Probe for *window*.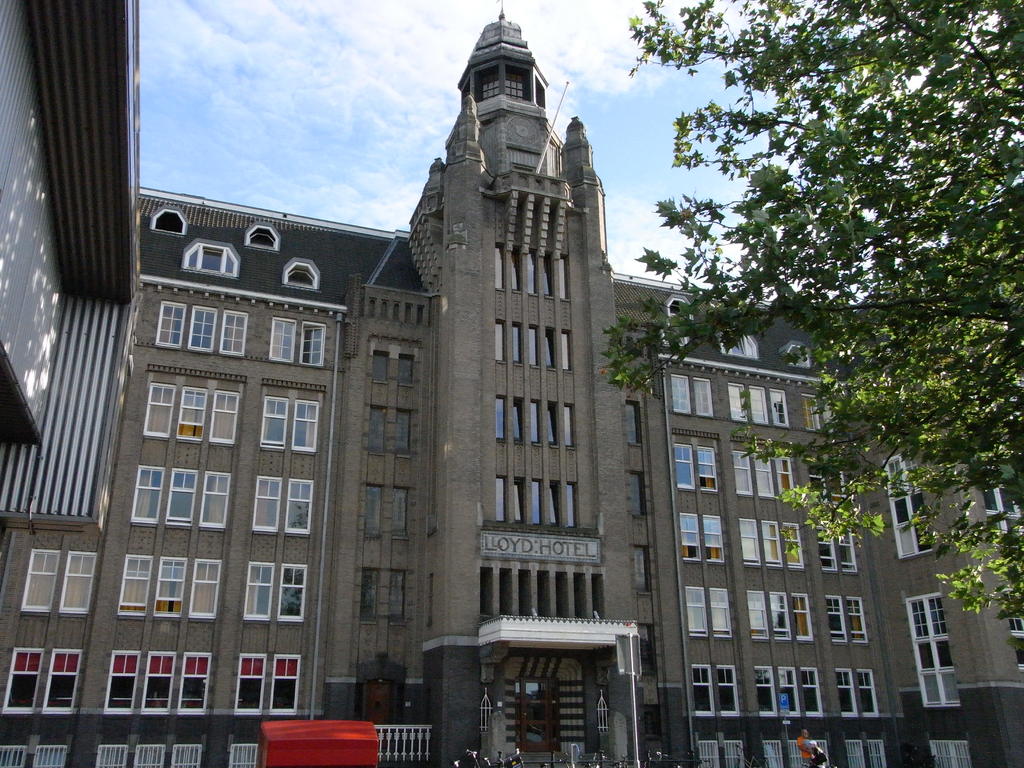
Probe result: <bbox>154, 300, 189, 346</bbox>.
